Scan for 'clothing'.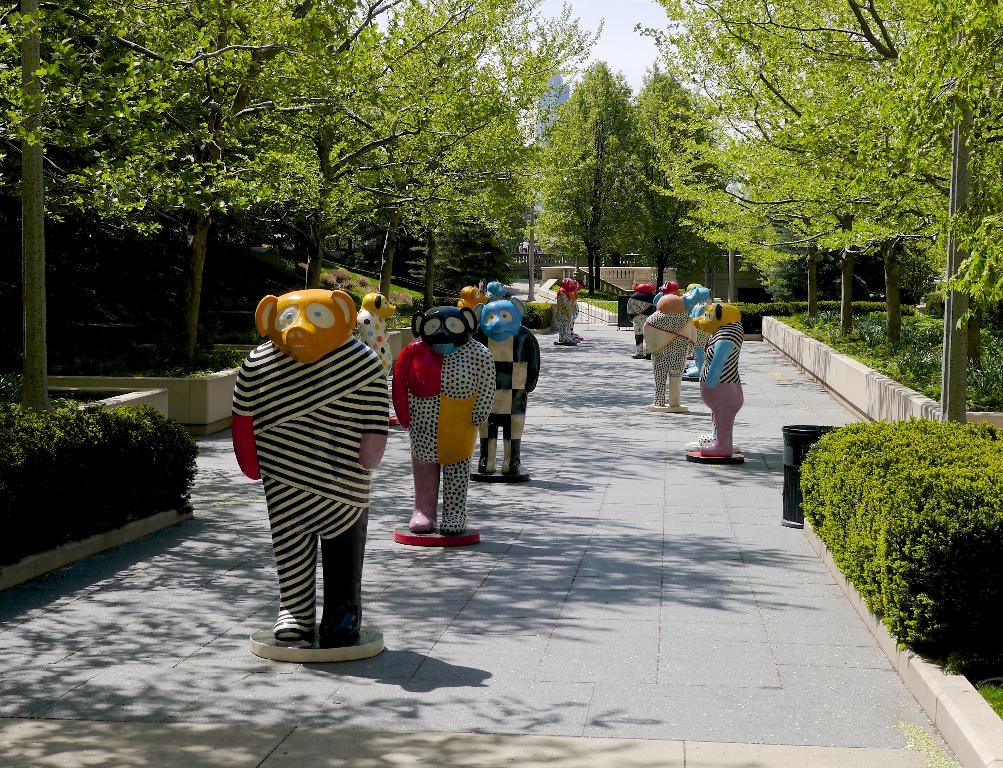
Scan result: 396/301/500/532.
